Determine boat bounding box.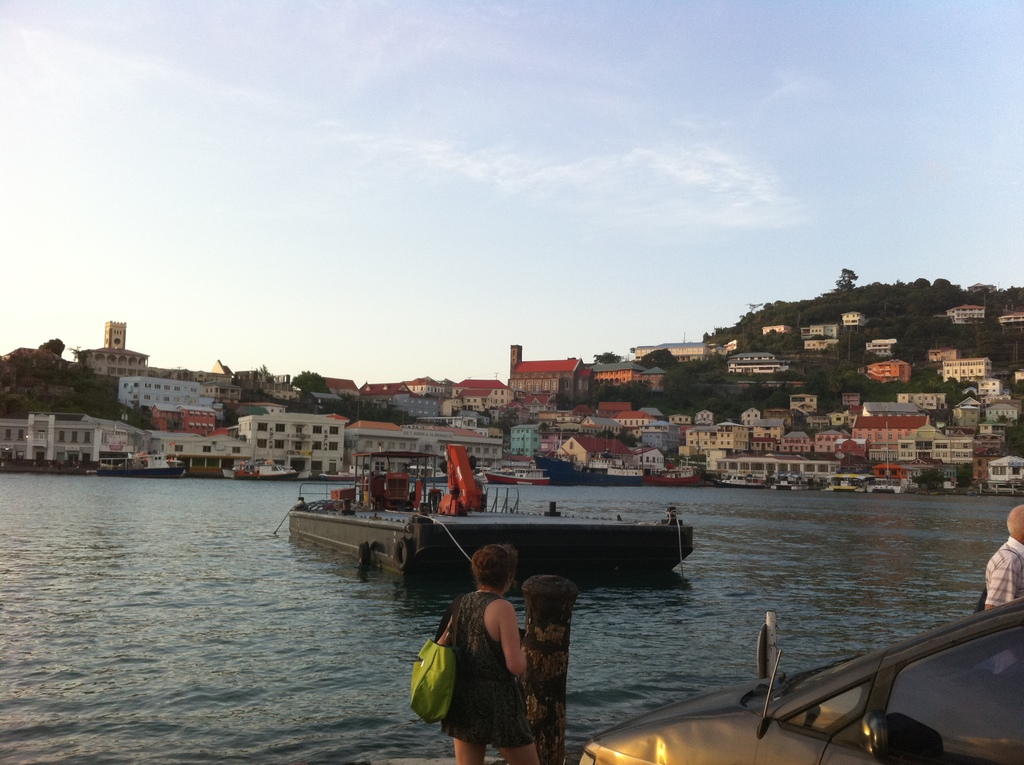
Determined: x1=826 y1=477 x2=865 y2=493.
